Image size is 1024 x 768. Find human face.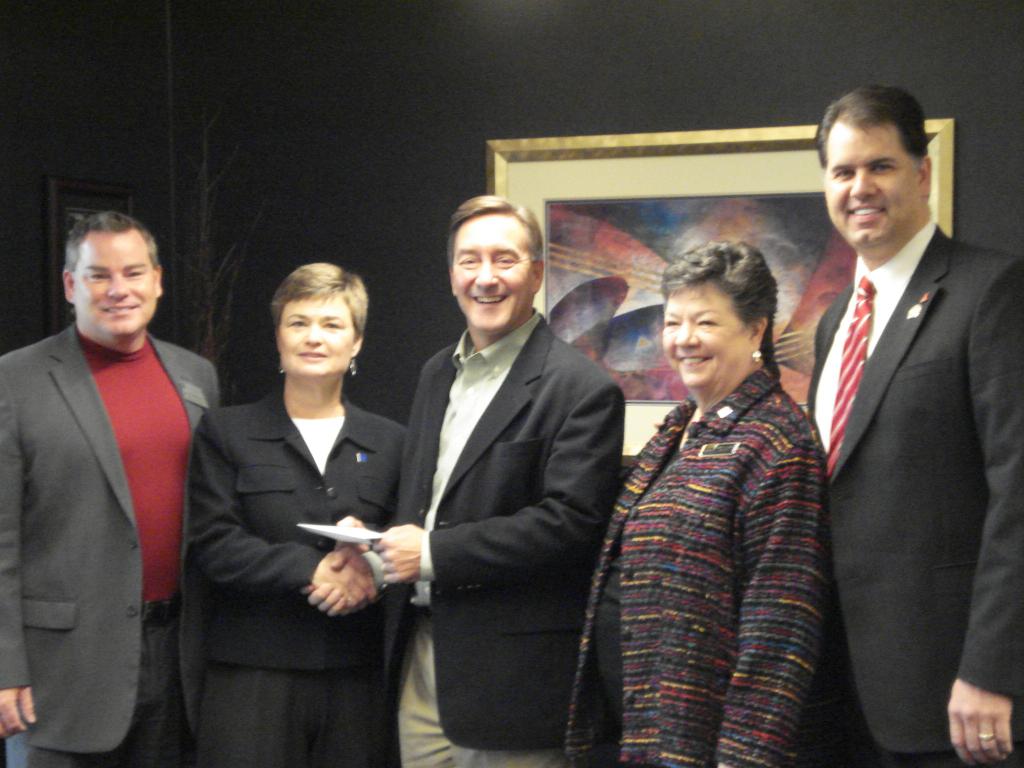
locate(826, 127, 916, 236).
